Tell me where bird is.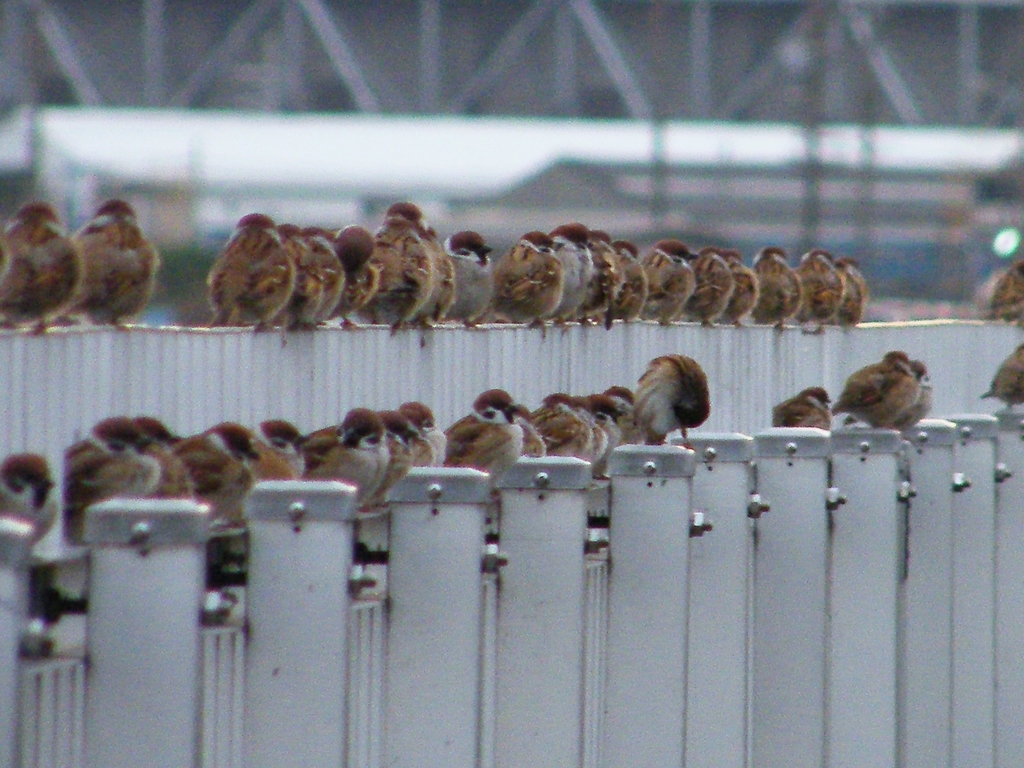
bird is at [977,341,1023,412].
